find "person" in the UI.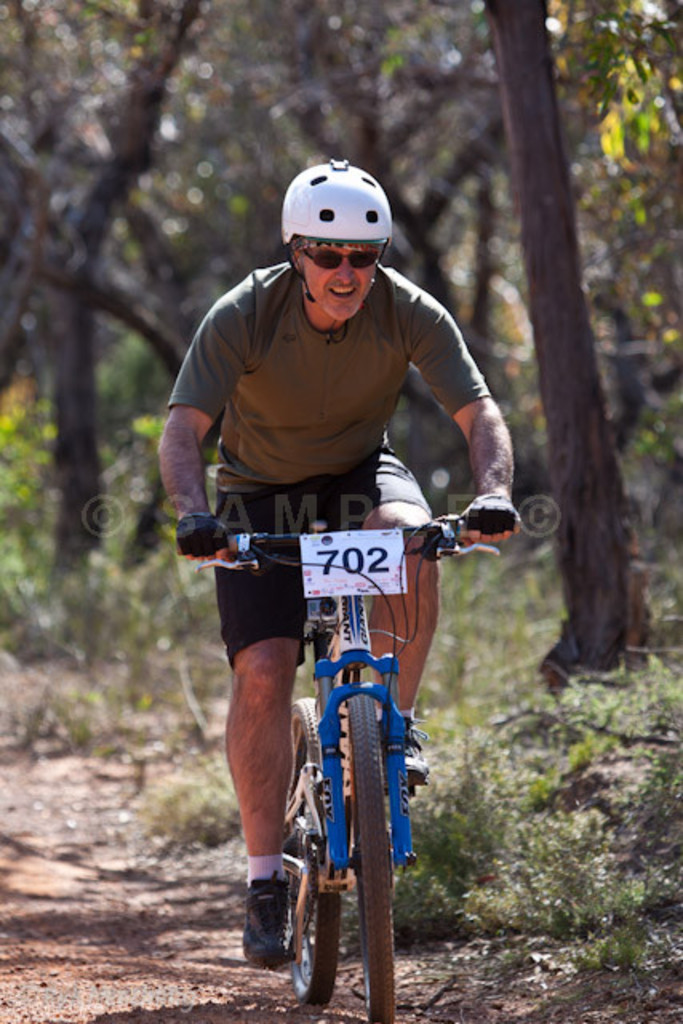
UI element at BBox(150, 155, 521, 960).
